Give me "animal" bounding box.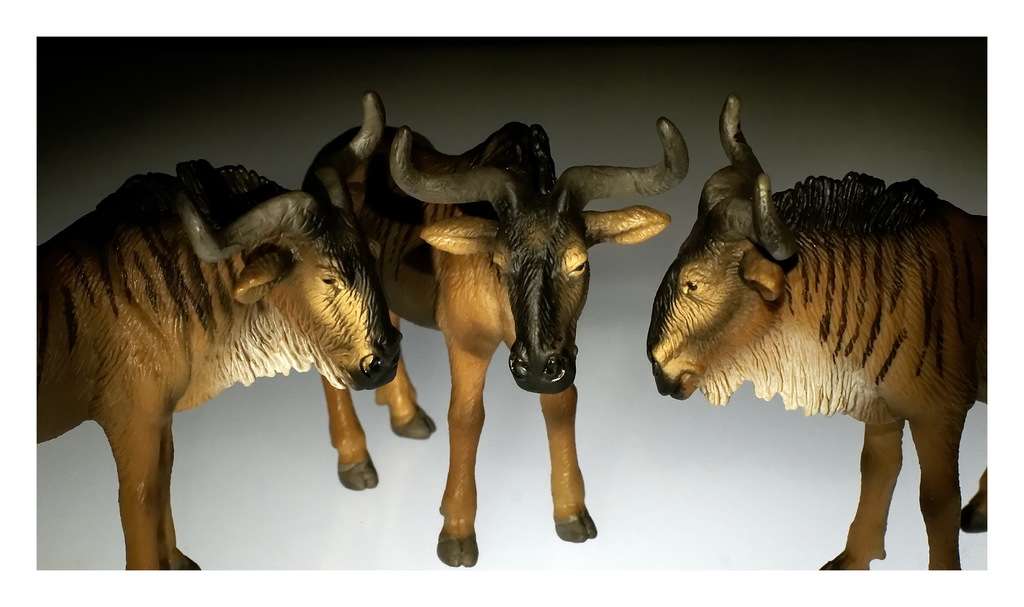
left=35, top=92, right=388, bottom=570.
